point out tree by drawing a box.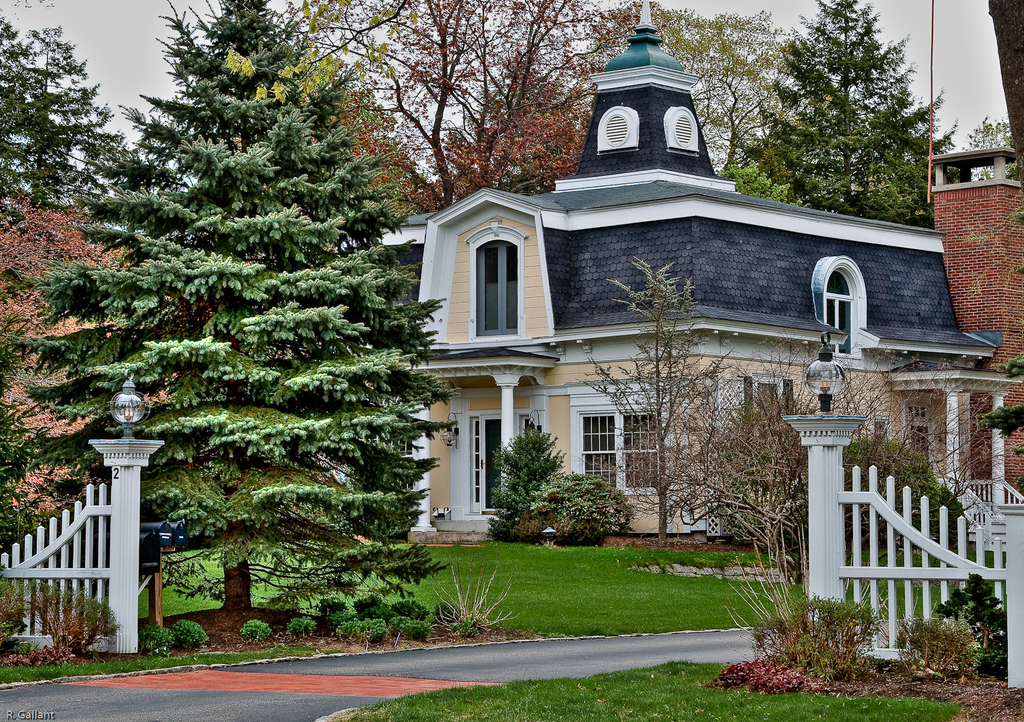
bbox=(963, 115, 1023, 209).
